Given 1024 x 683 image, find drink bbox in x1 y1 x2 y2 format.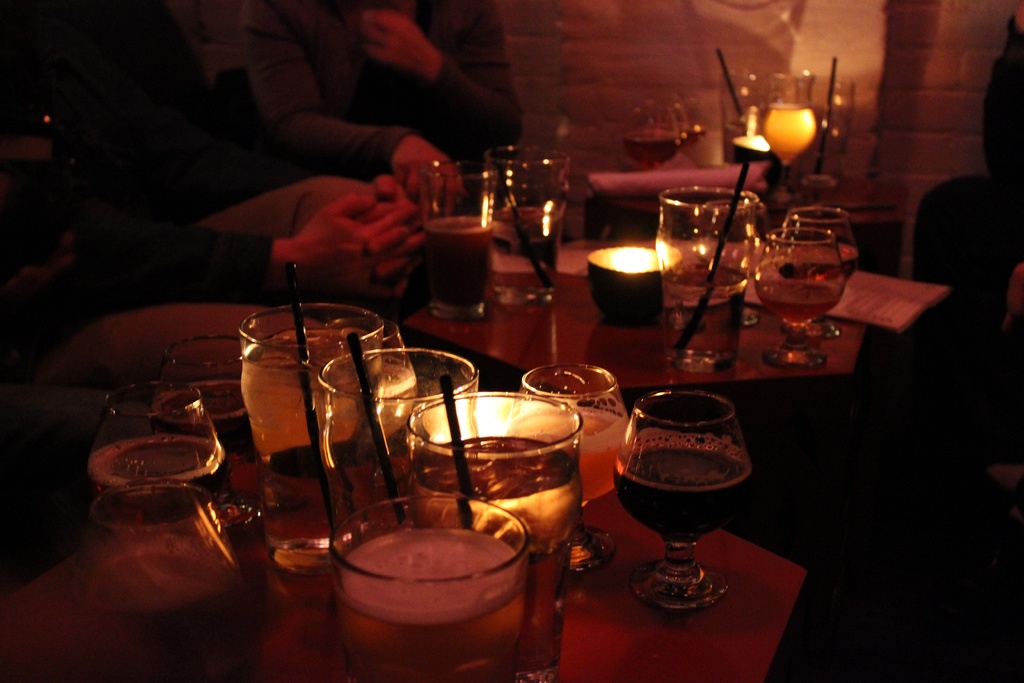
88 434 227 519.
